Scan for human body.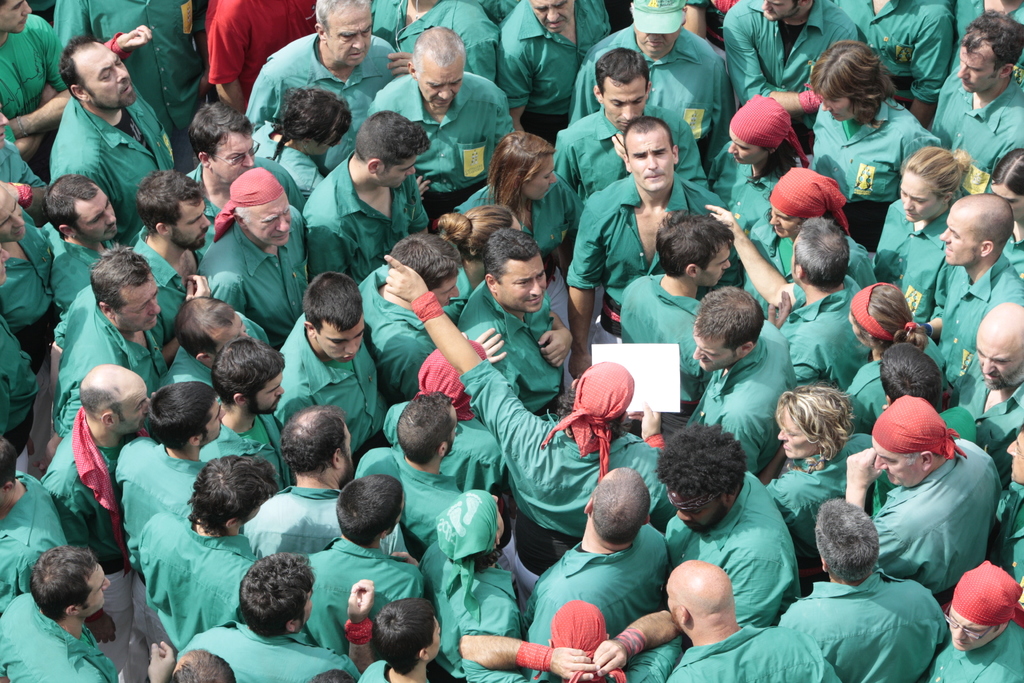
Scan result: 840/283/931/436.
